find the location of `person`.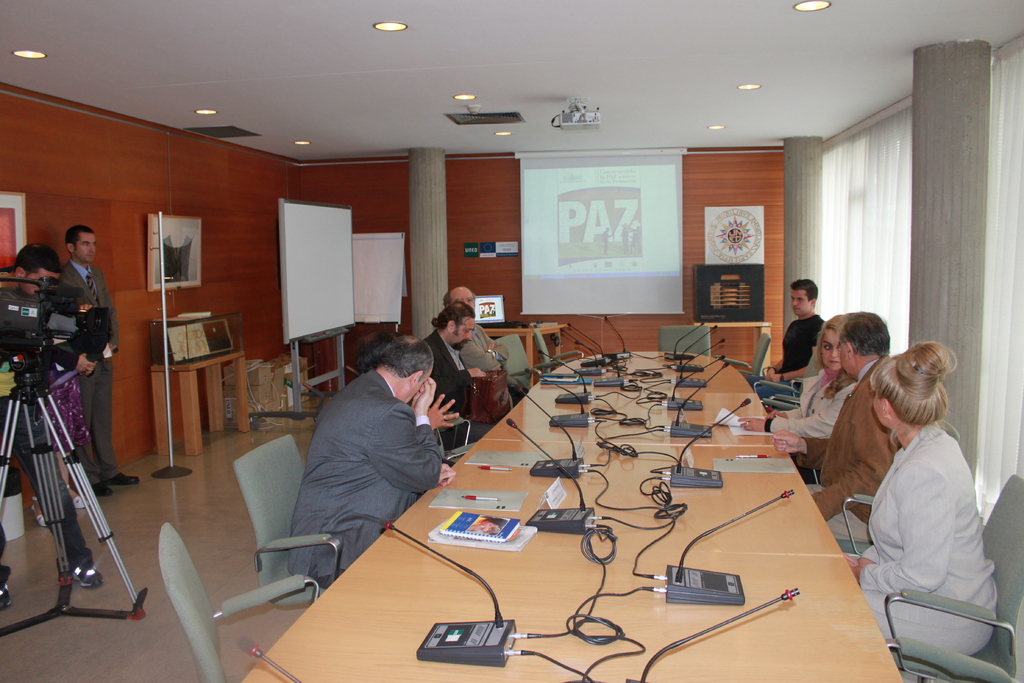
Location: 446 282 531 409.
